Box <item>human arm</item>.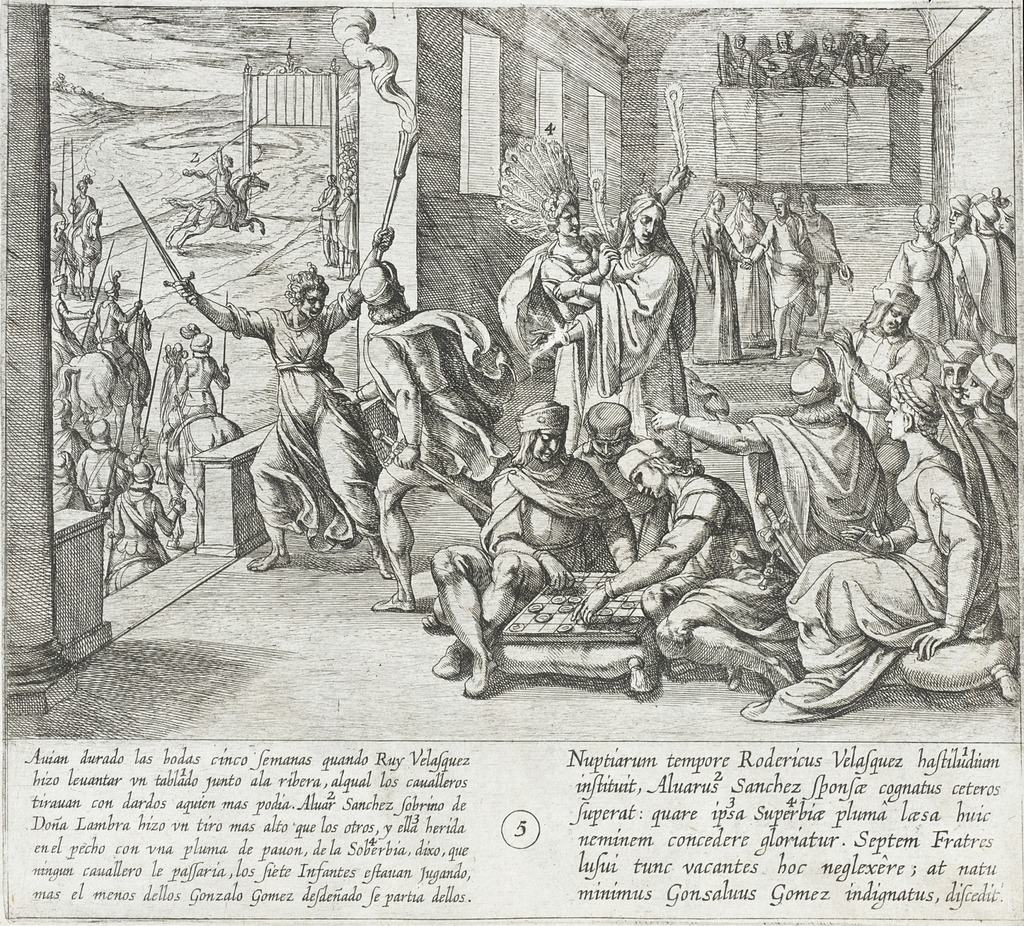
908:466:988:669.
